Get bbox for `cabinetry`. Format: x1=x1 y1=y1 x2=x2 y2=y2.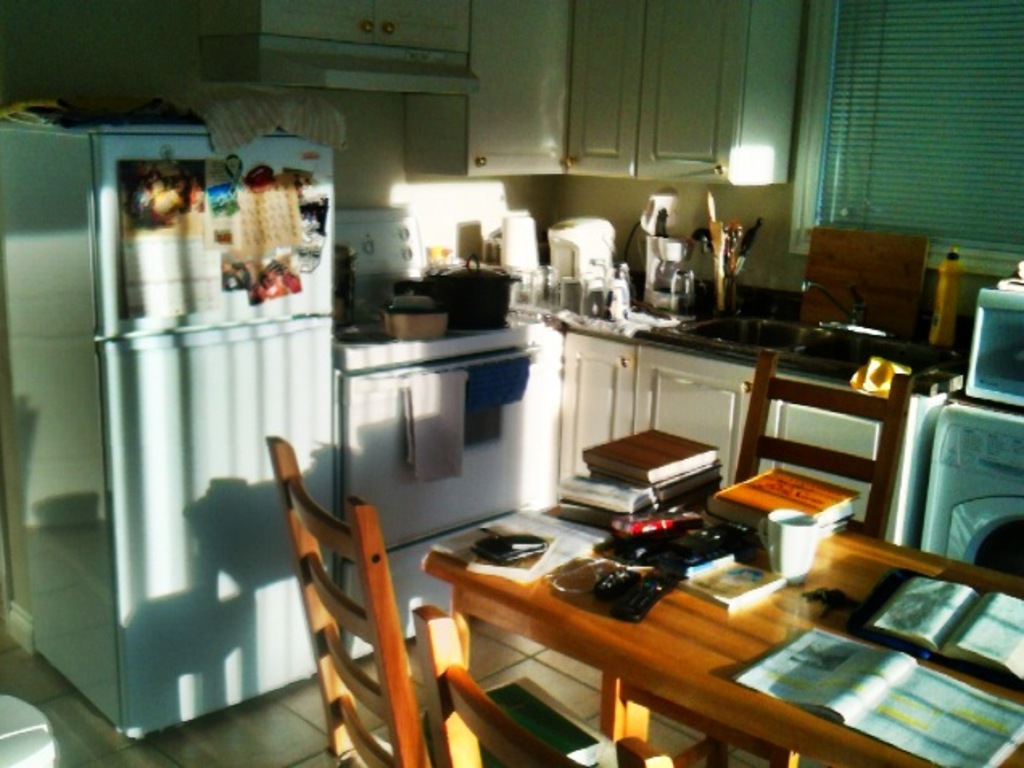
x1=758 y1=369 x2=969 y2=555.
